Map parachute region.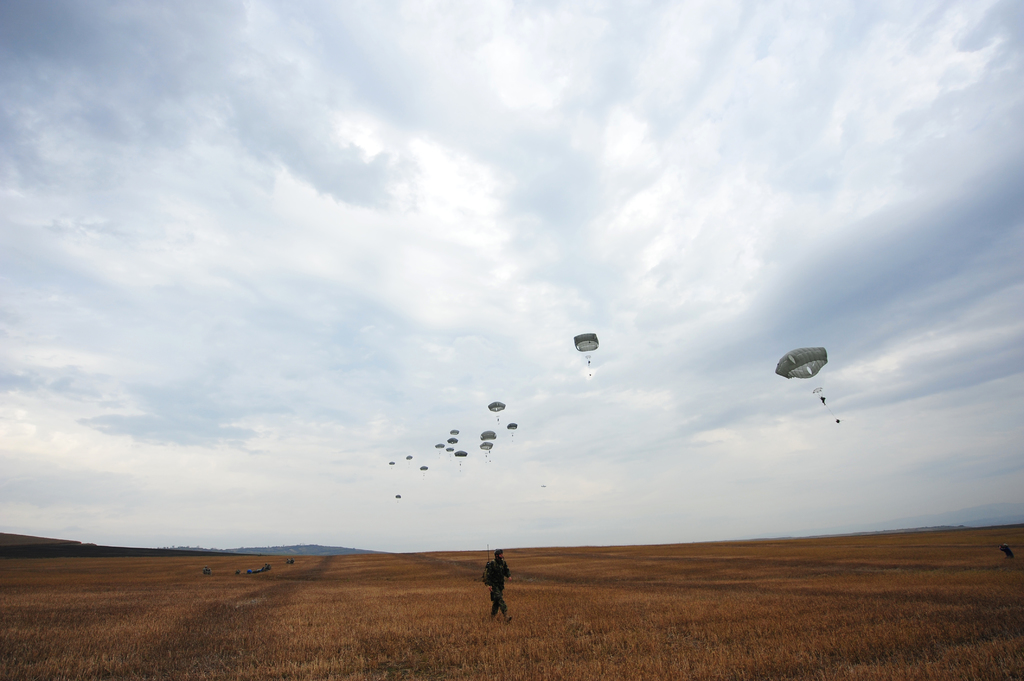
Mapped to [574, 331, 599, 369].
